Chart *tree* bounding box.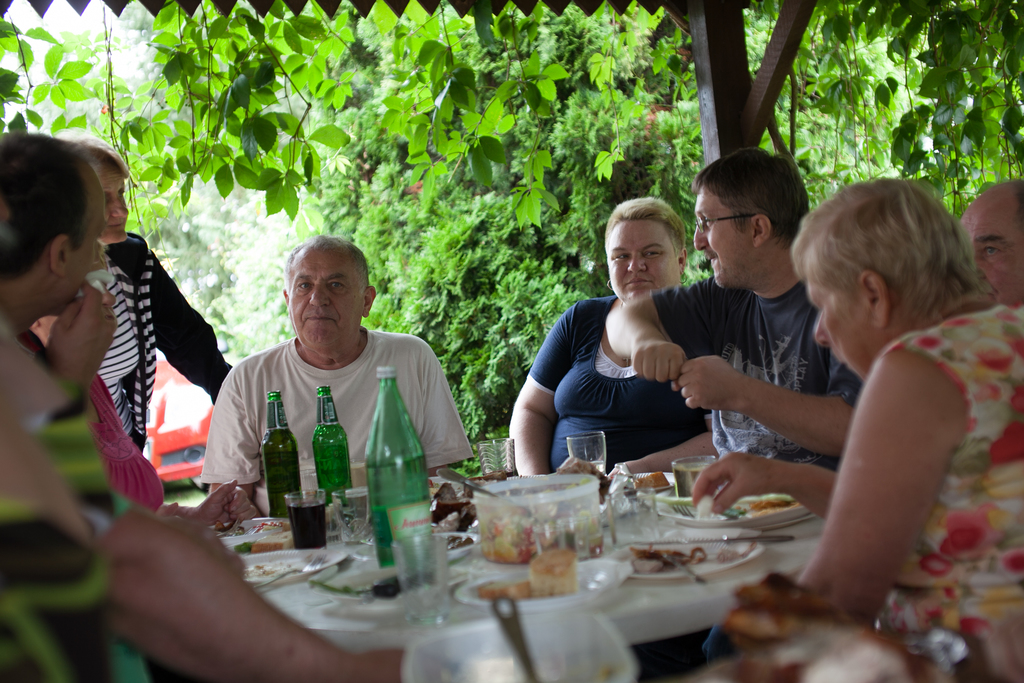
Charted: locate(0, 12, 51, 138).
